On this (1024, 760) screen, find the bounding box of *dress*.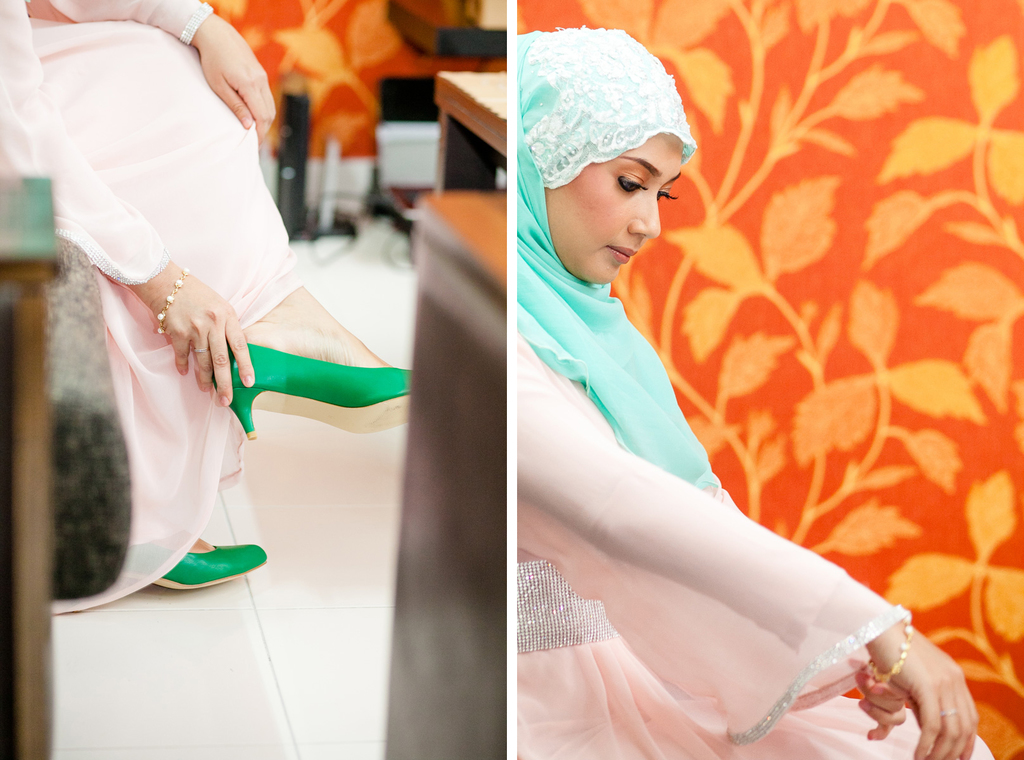
Bounding box: (x1=515, y1=332, x2=993, y2=759).
